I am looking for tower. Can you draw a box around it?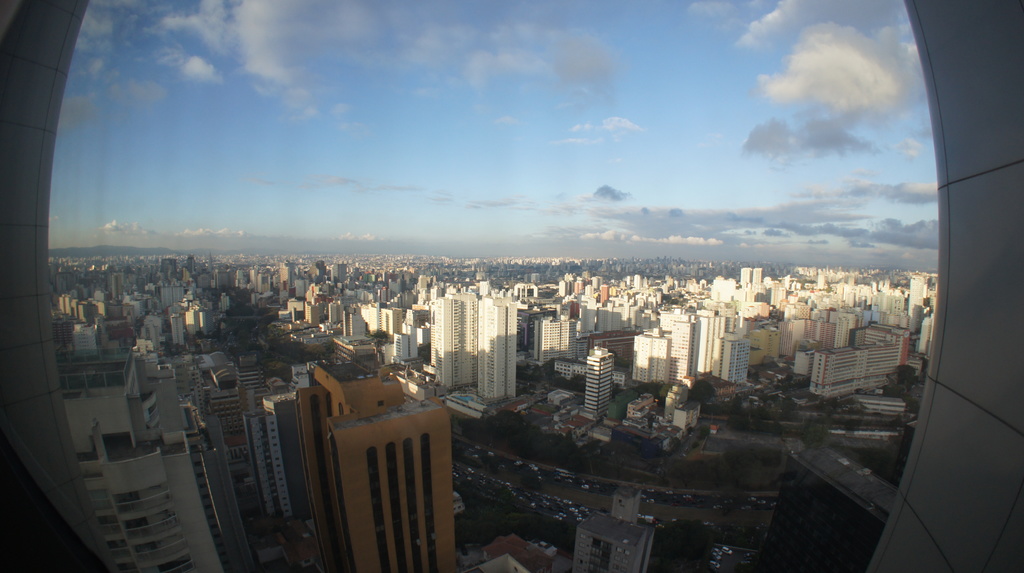
Sure, the bounding box is x1=473 y1=291 x2=523 y2=404.
